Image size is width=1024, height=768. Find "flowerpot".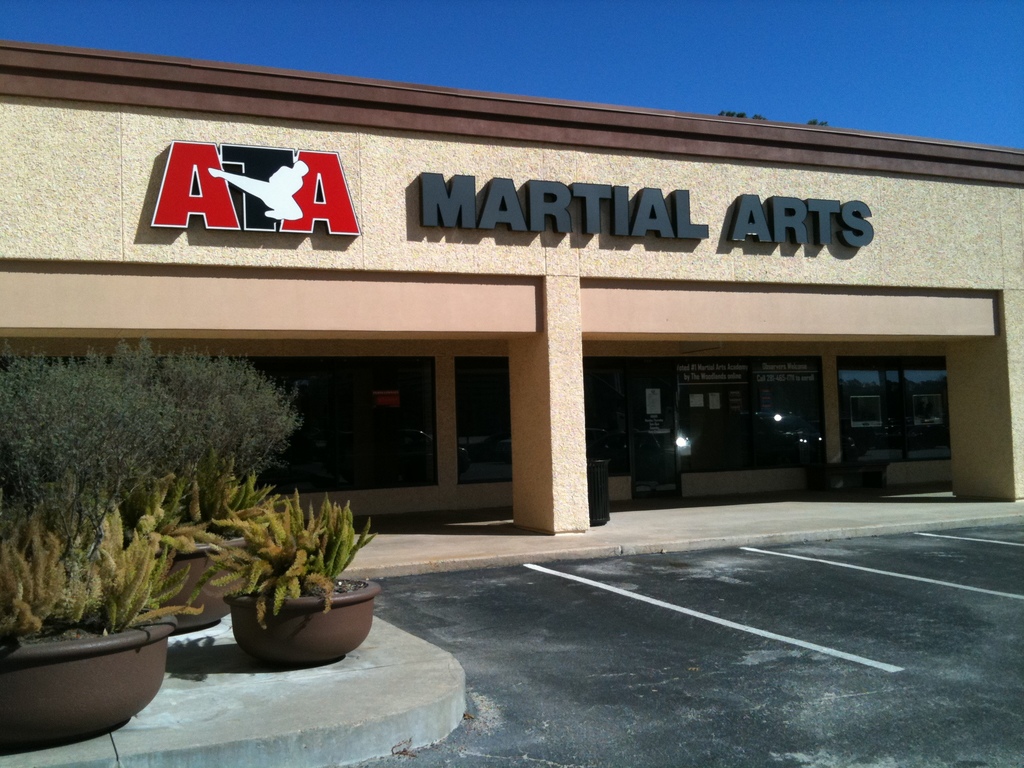
box(225, 577, 381, 651).
